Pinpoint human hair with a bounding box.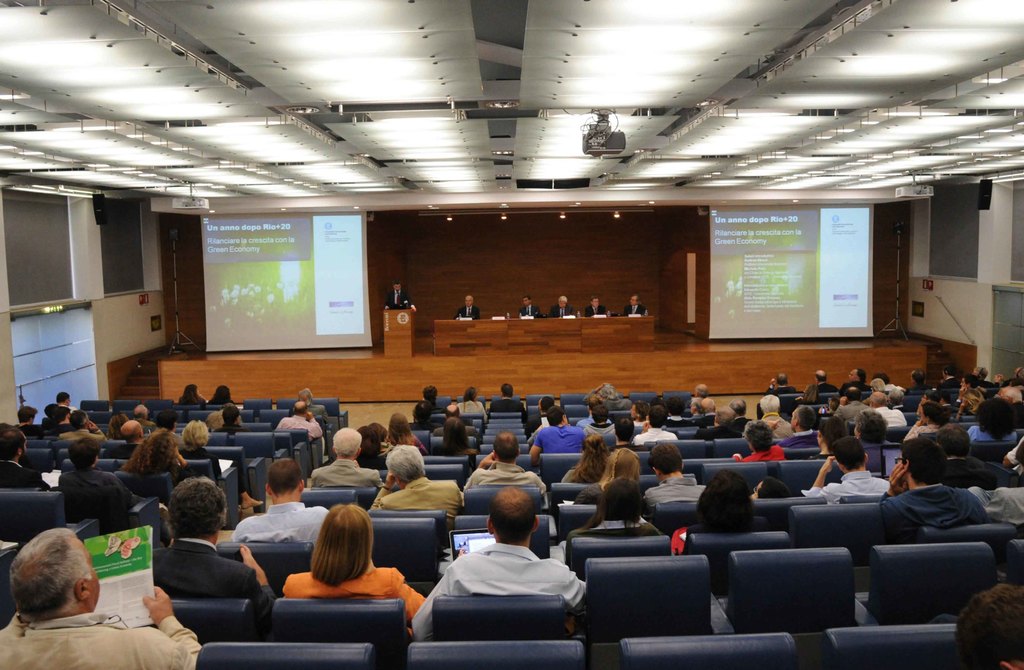
9, 543, 86, 635.
